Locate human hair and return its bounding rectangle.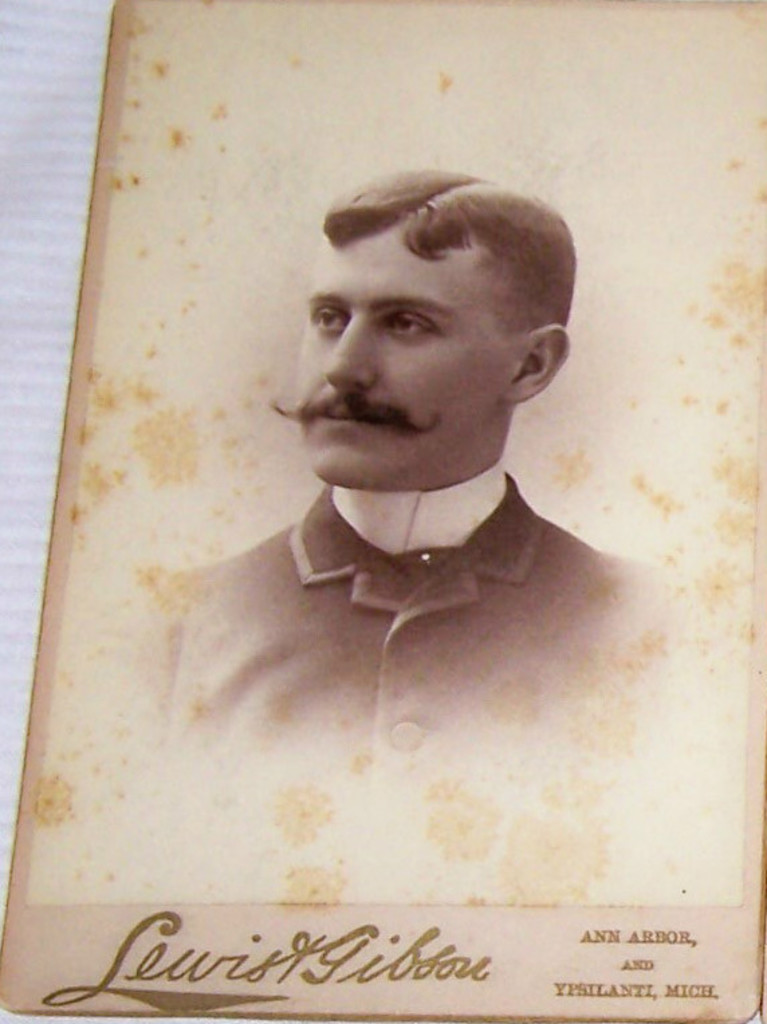
[312, 162, 571, 361].
